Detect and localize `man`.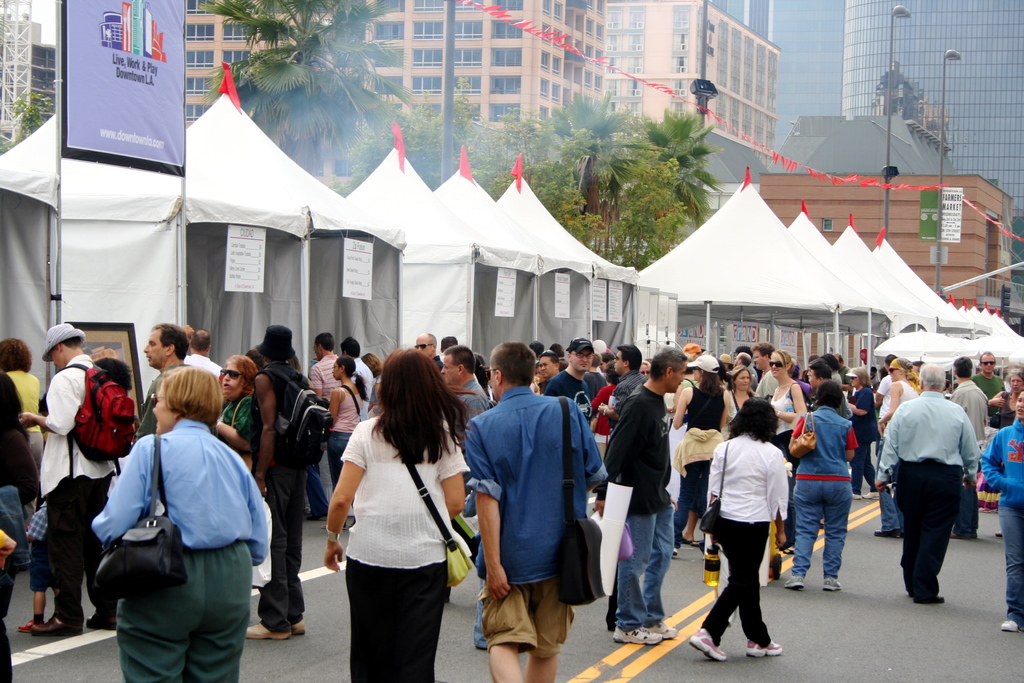
Localized at {"left": 466, "top": 332, "right": 605, "bottom": 682}.
